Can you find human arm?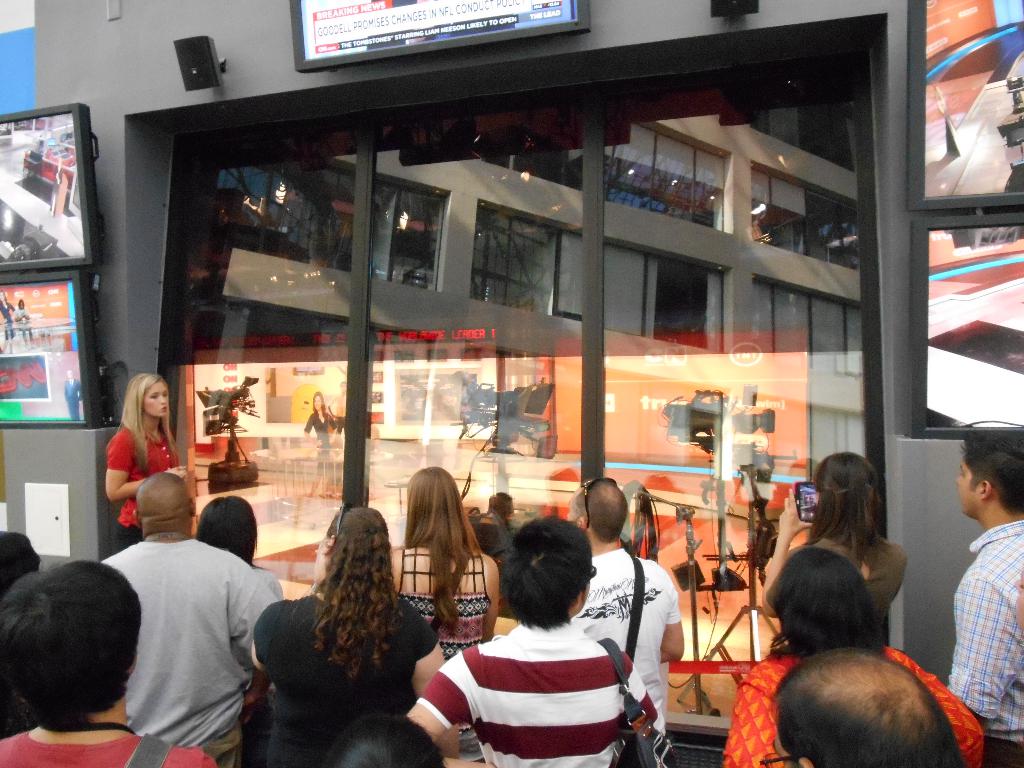
Yes, bounding box: 481 566 498 640.
